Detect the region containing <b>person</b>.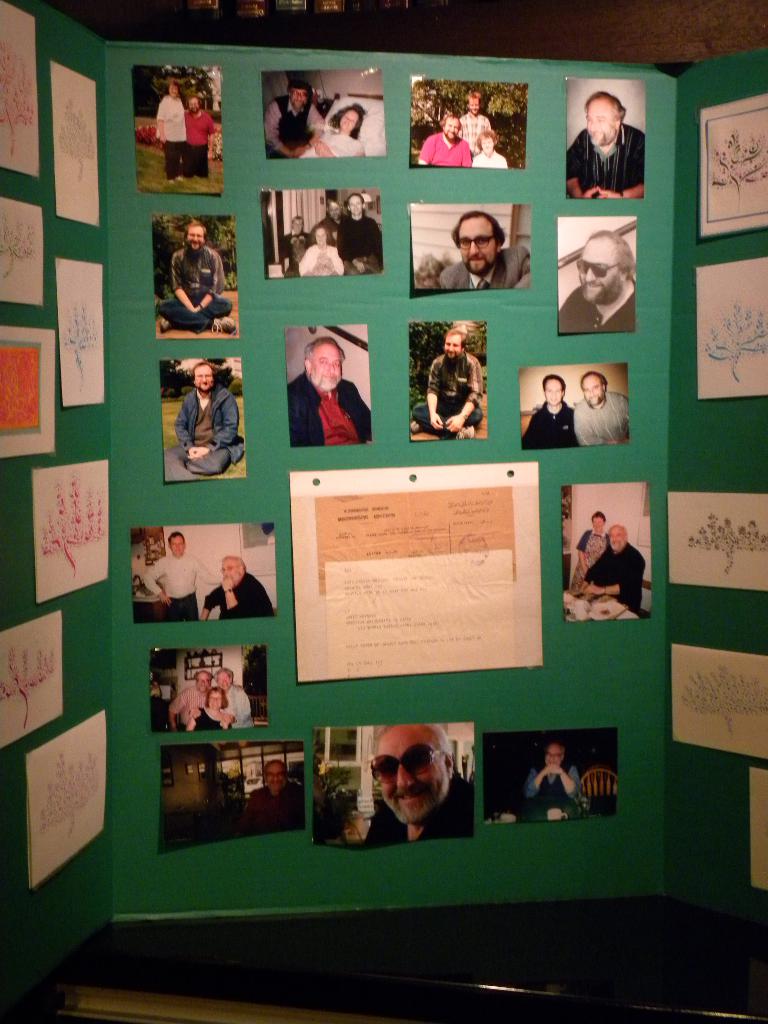
box=[157, 222, 237, 334].
